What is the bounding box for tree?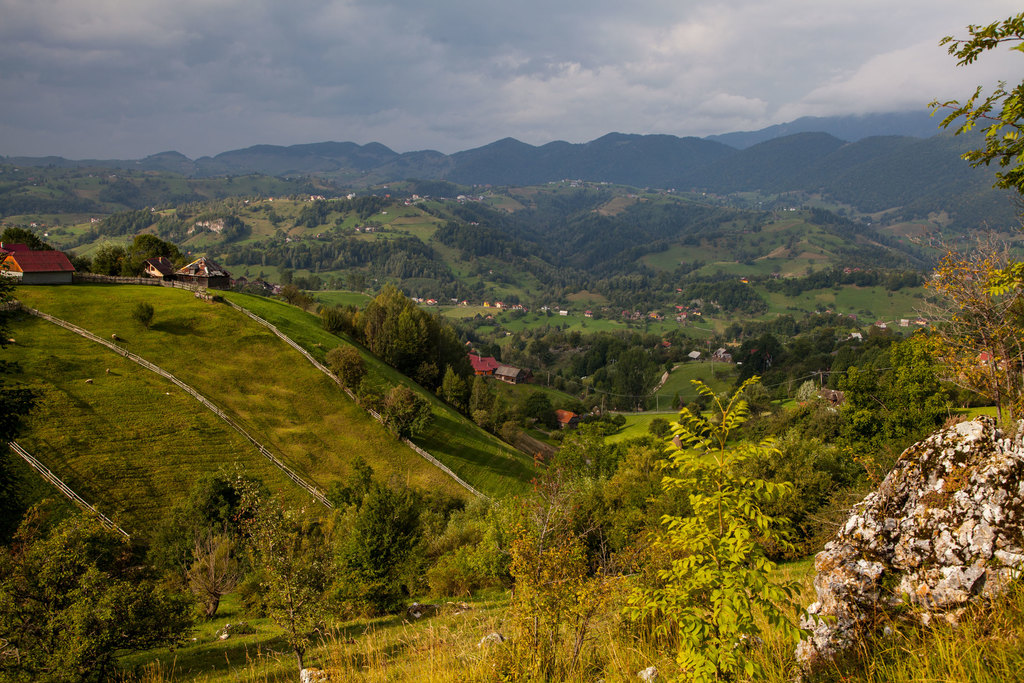
(89, 242, 129, 277).
